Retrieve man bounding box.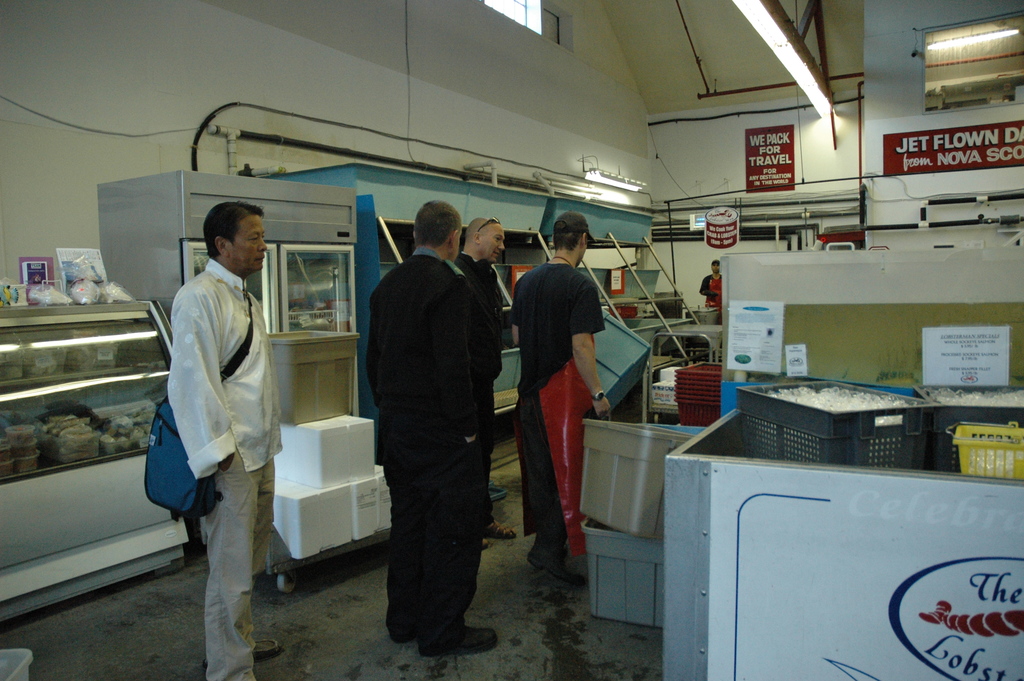
Bounding box: pyautogui.locateOnScreen(152, 190, 288, 656).
